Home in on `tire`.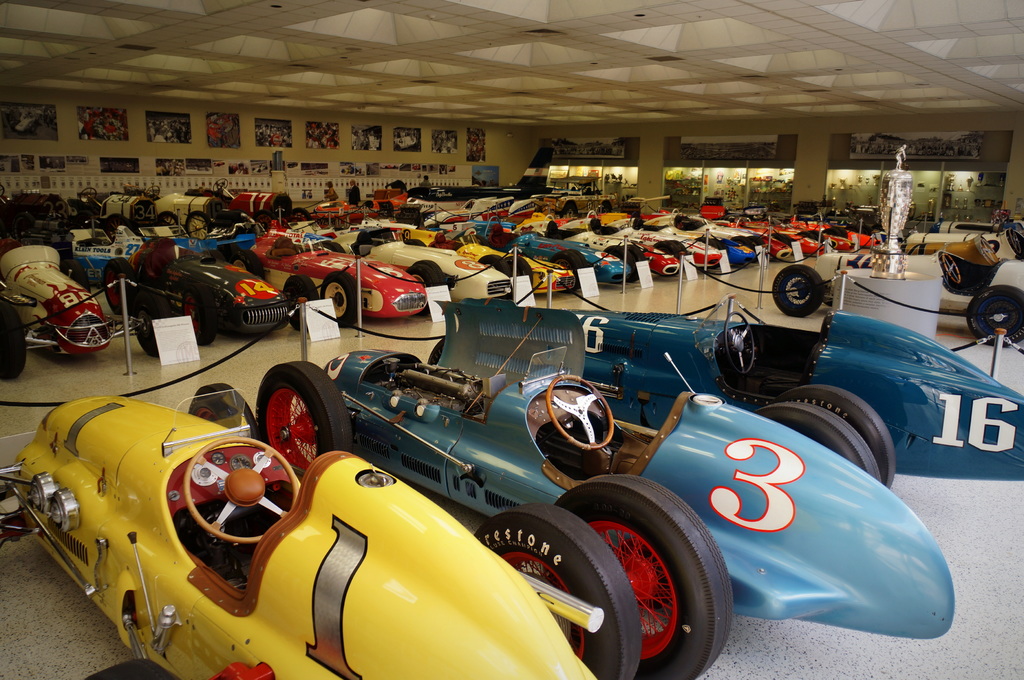
Homed in at 476/502/643/679.
